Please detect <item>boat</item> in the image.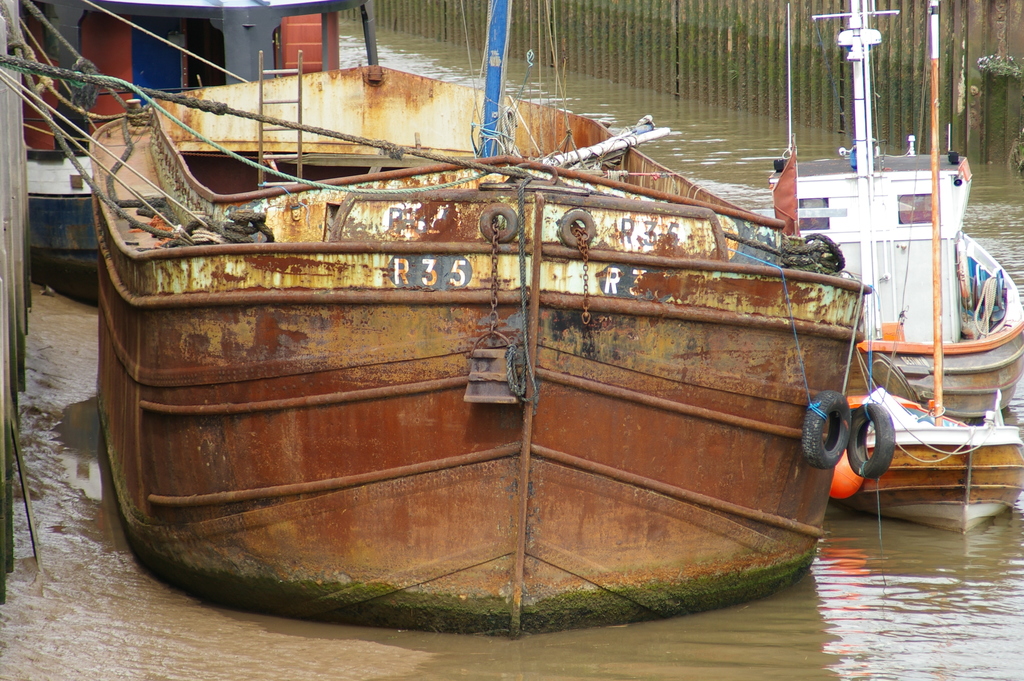
locate(829, 0, 1023, 536).
